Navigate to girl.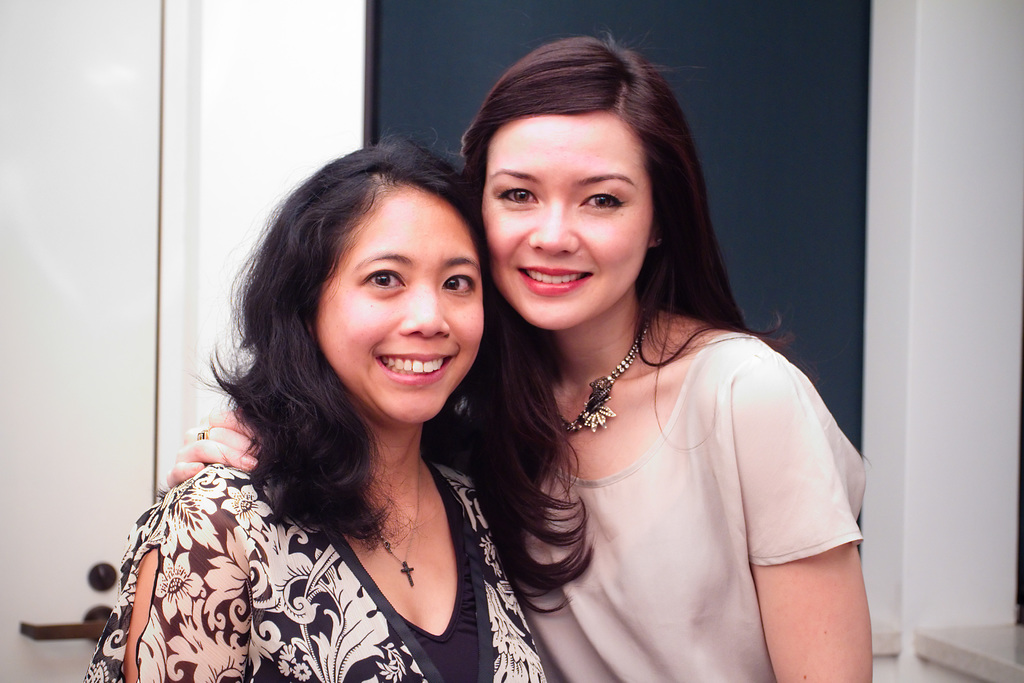
Navigation target: region(166, 21, 879, 682).
